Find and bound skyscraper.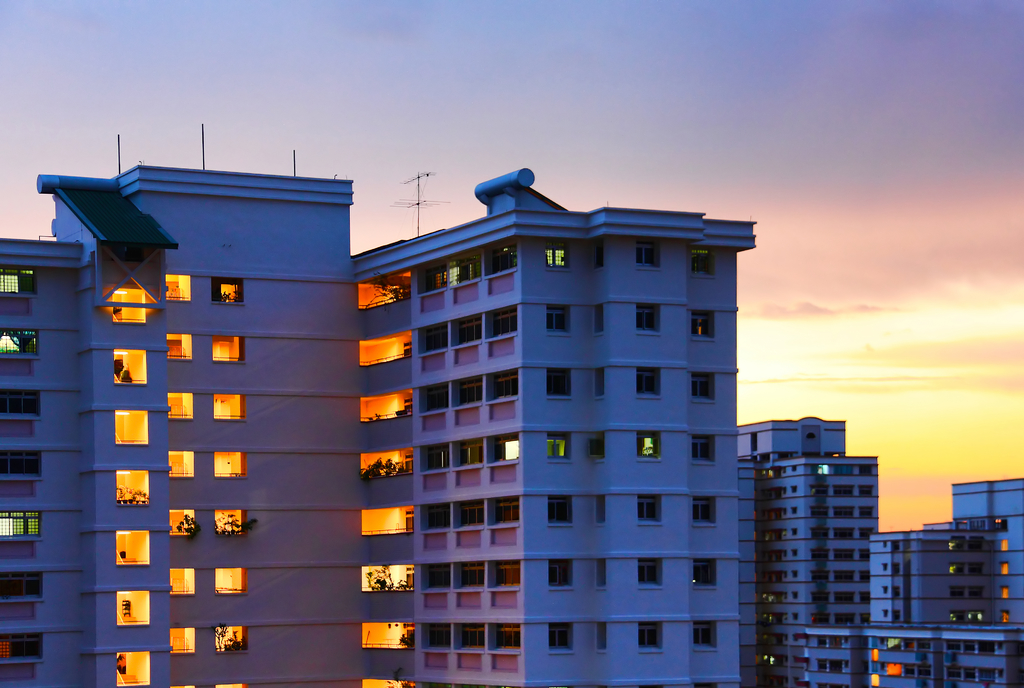
Bound: BBox(730, 402, 909, 664).
